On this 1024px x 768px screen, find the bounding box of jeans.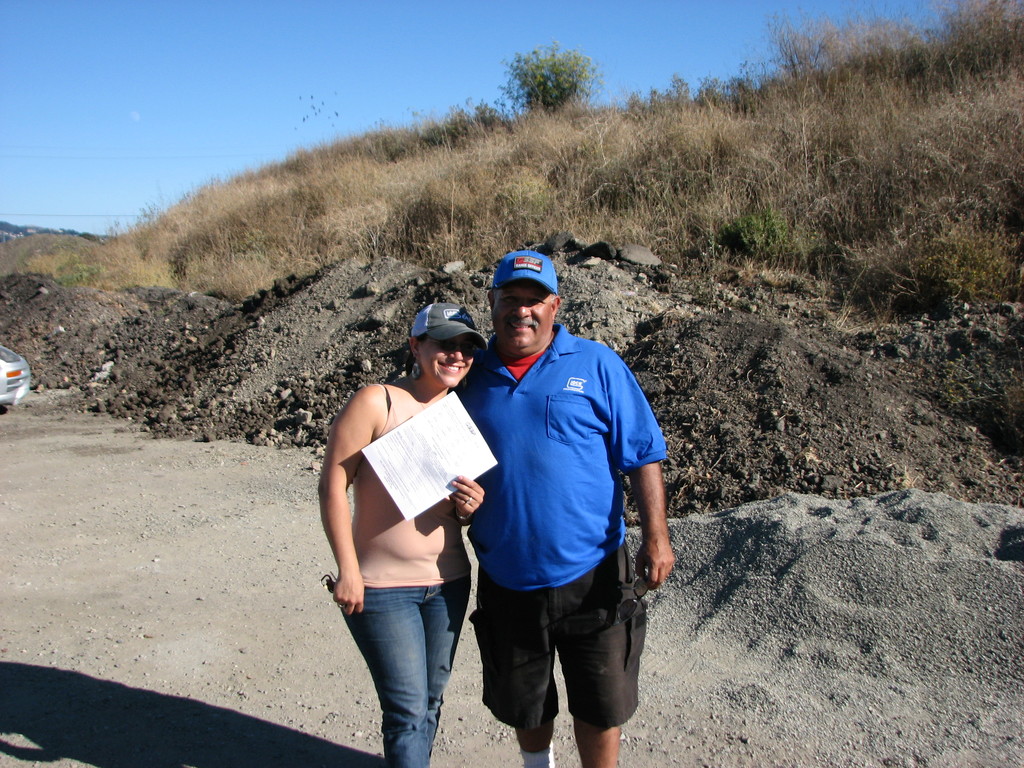
Bounding box: pyautogui.locateOnScreen(335, 596, 463, 751).
